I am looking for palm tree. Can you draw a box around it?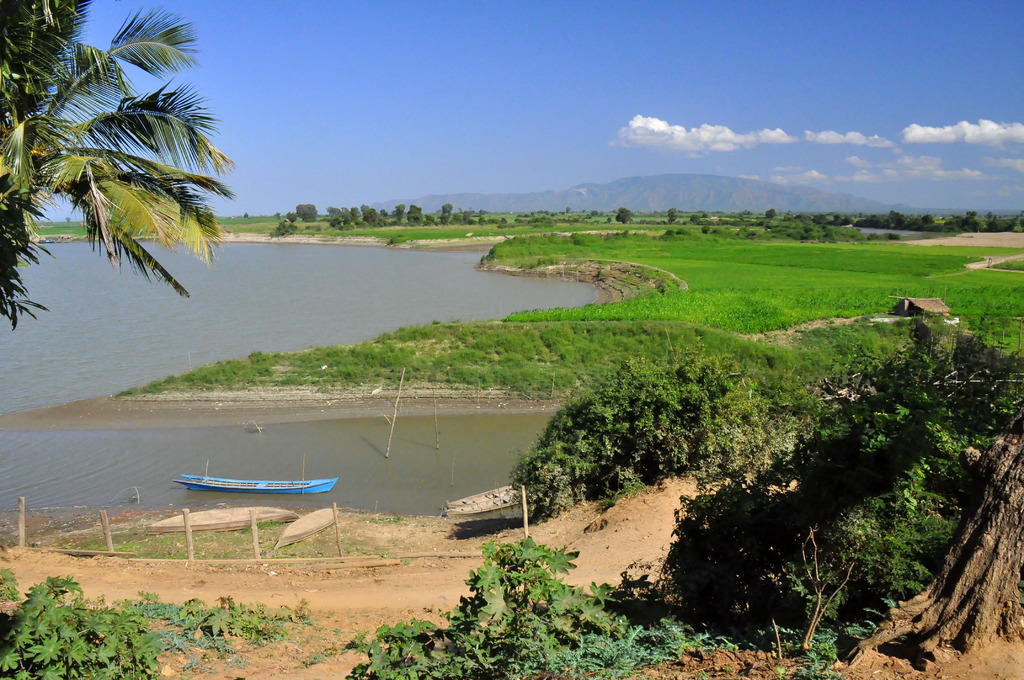
Sure, the bounding box is crop(0, 595, 107, 665).
